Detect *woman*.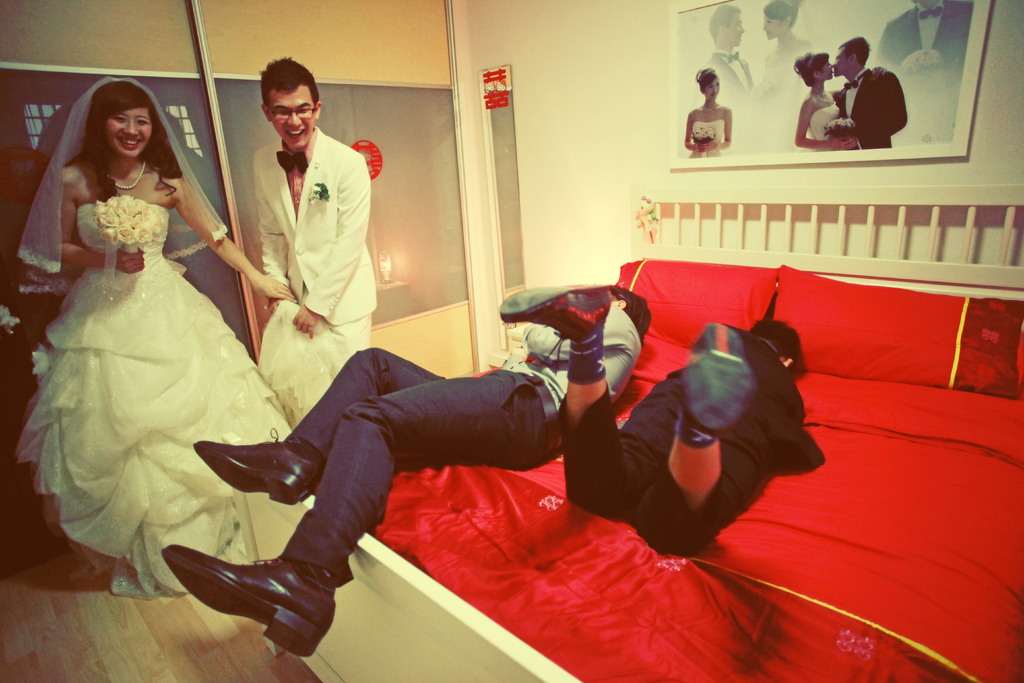
Detected at l=793, t=49, r=860, b=155.
